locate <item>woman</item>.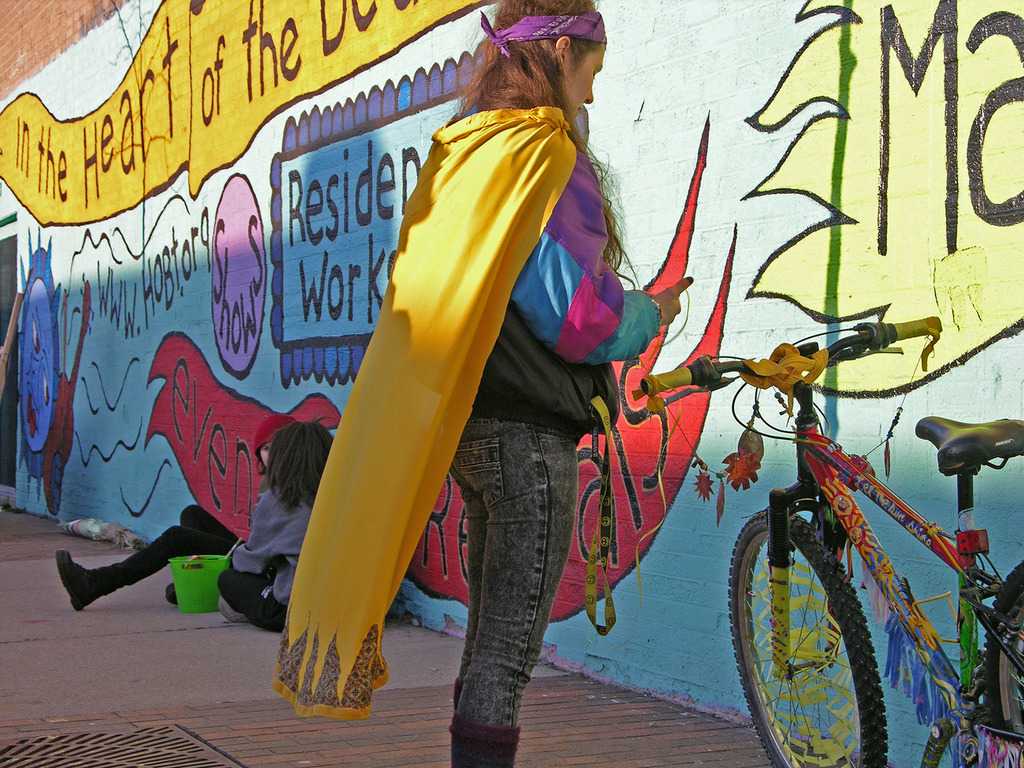
Bounding box: (433, 0, 695, 767).
